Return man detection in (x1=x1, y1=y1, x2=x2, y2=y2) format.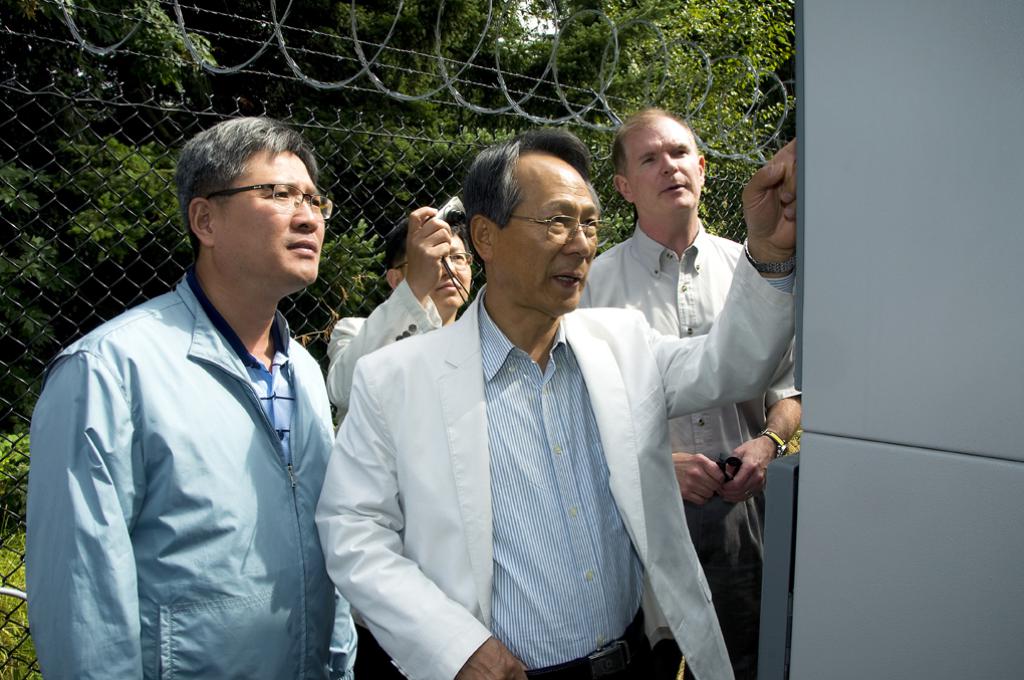
(x1=326, y1=198, x2=477, y2=679).
